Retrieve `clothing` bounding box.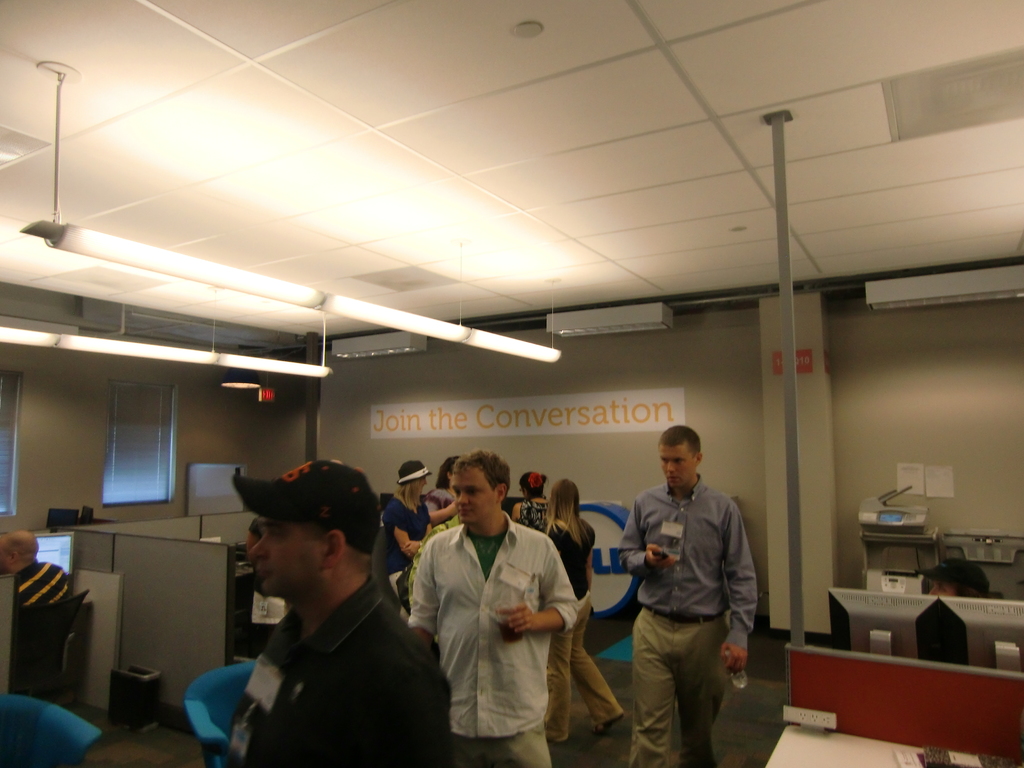
Bounding box: detection(404, 511, 582, 767).
